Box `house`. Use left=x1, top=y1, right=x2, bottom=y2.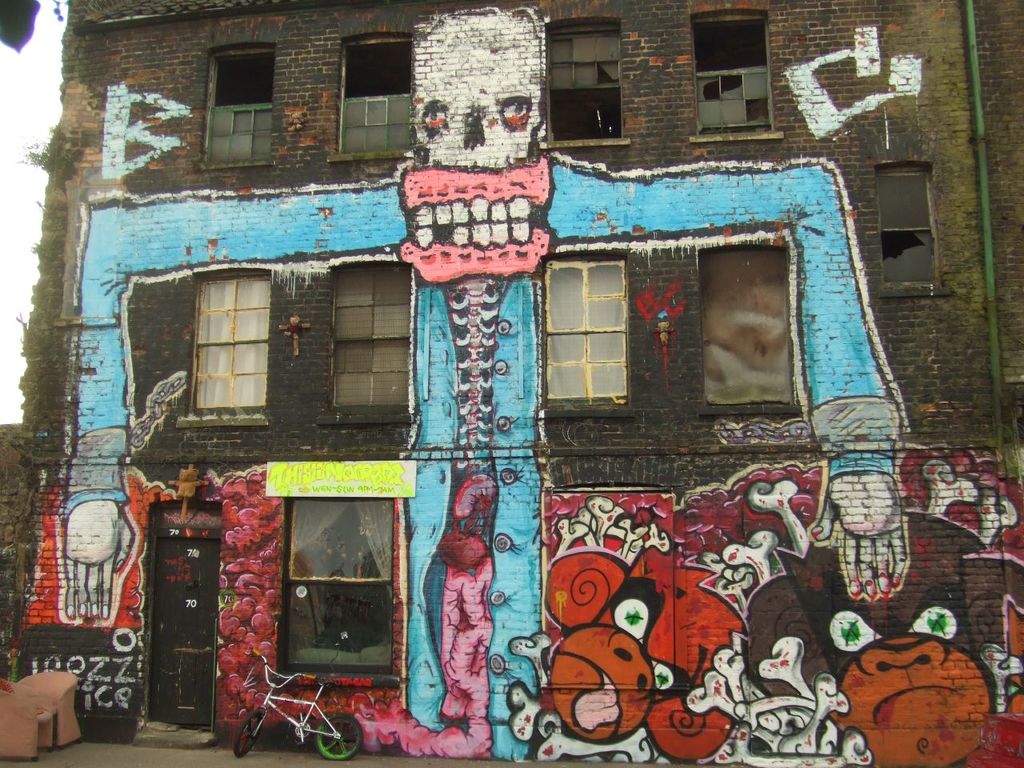
left=0, top=0, right=1023, bottom=767.
